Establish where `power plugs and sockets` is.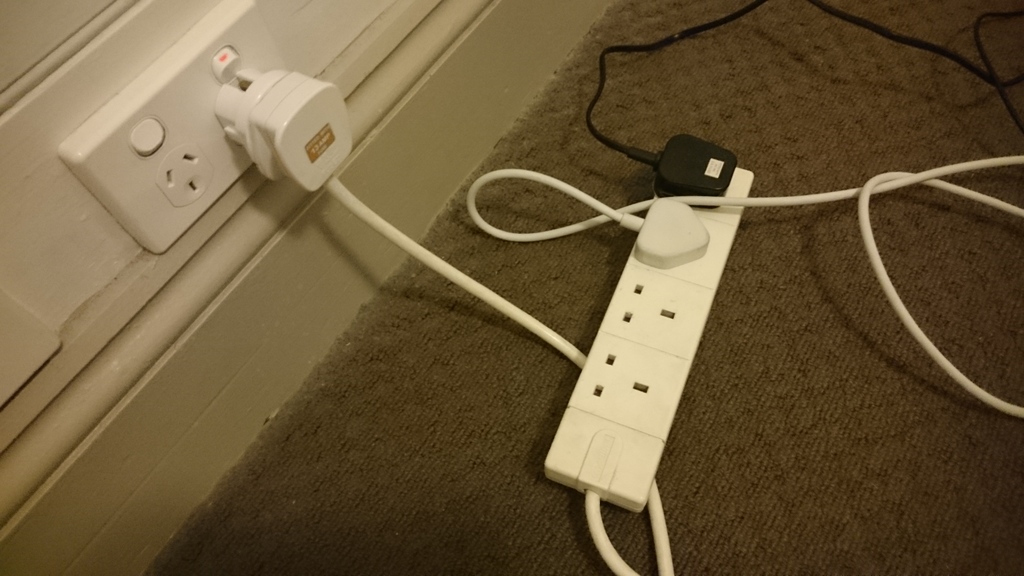
Established at <bbox>541, 162, 756, 518</bbox>.
